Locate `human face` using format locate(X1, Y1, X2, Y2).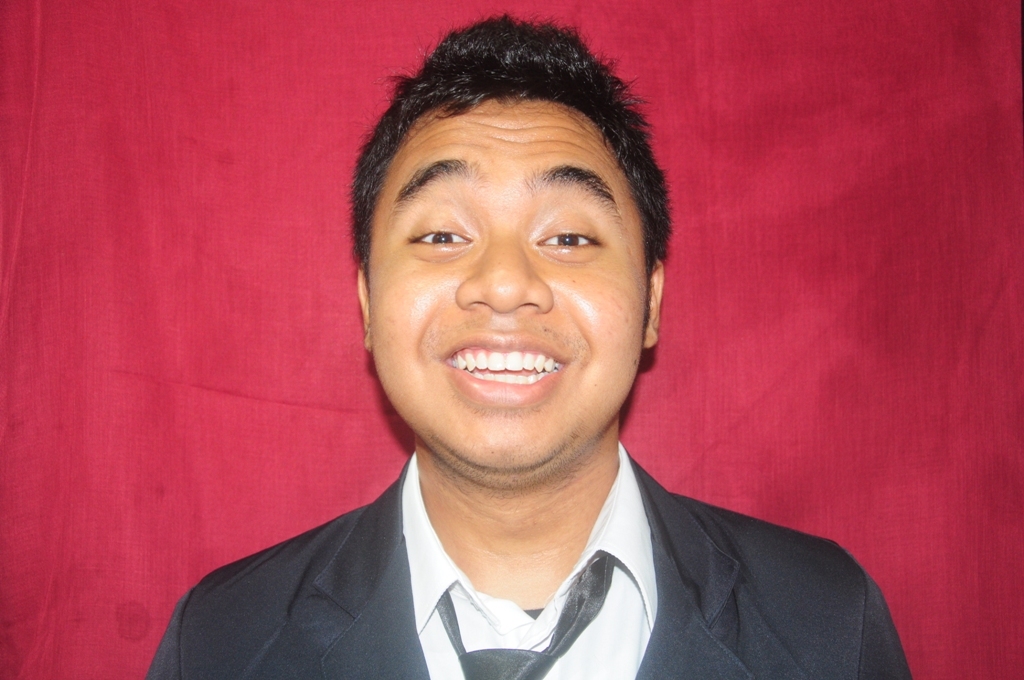
locate(370, 98, 644, 469).
